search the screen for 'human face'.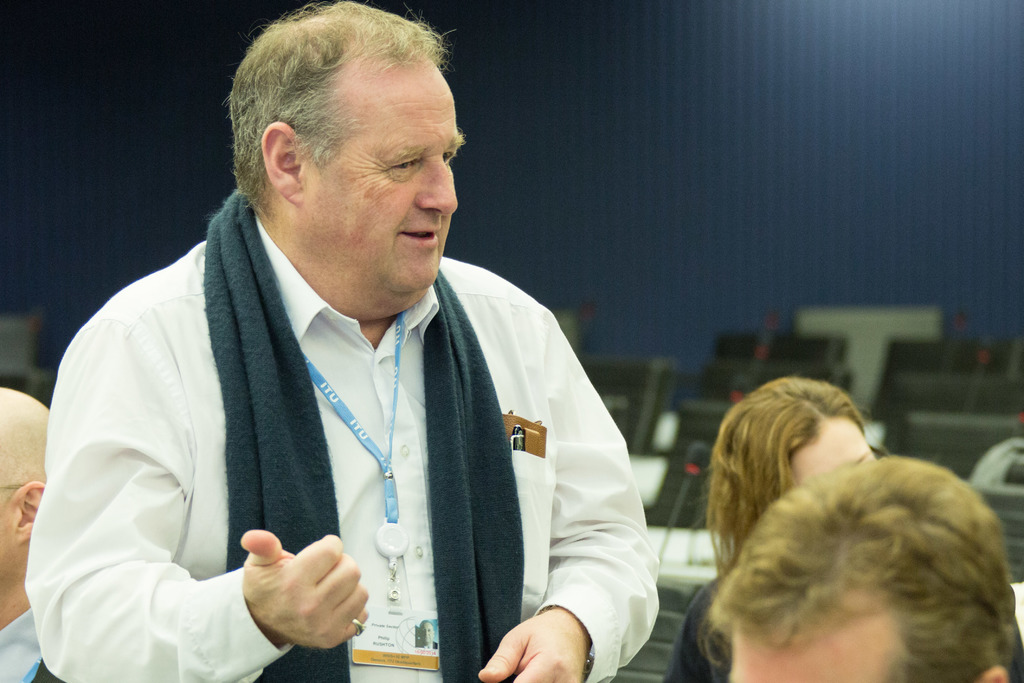
Found at box(790, 418, 874, 486).
